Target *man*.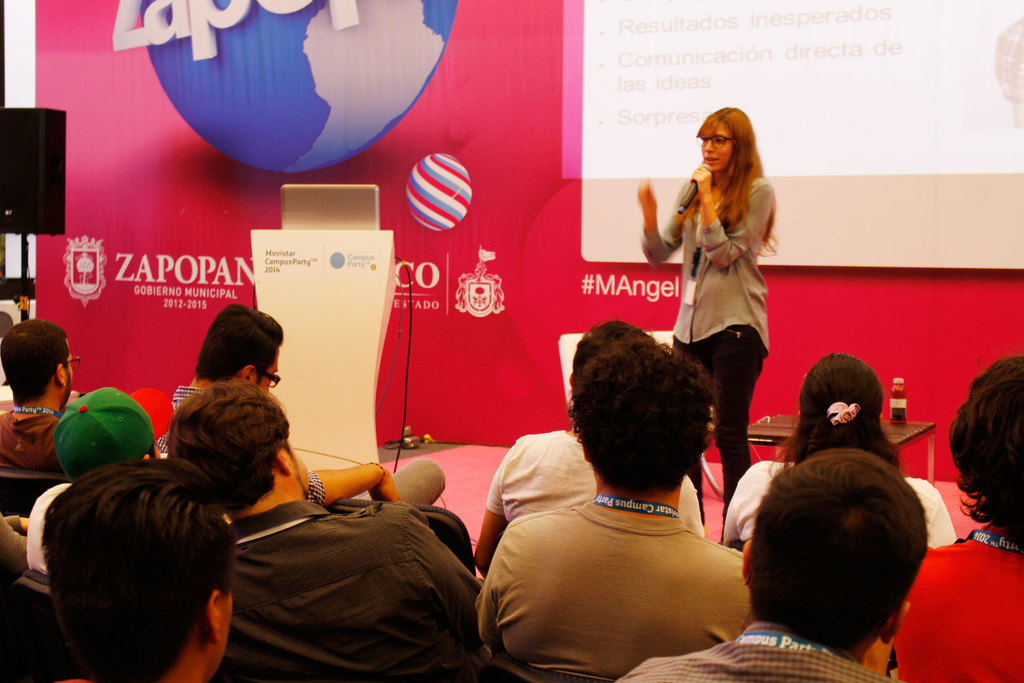
Target region: <bbox>42, 459, 241, 682</bbox>.
